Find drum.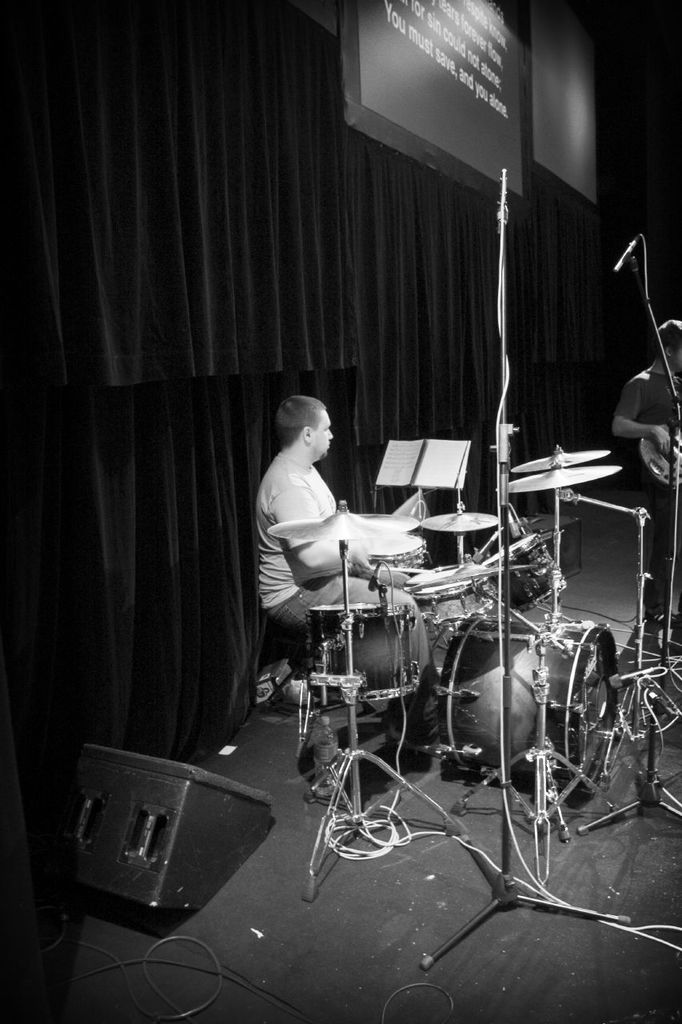
431 610 622 792.
